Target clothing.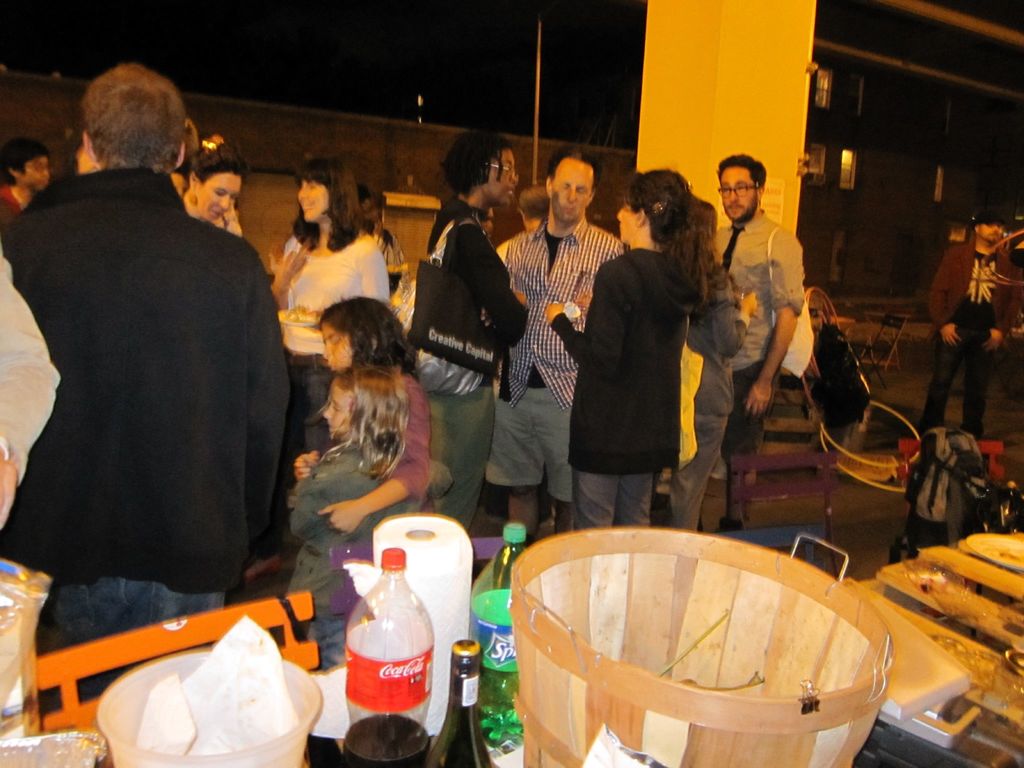
Target region: rect(259, 232, 388, 332).
